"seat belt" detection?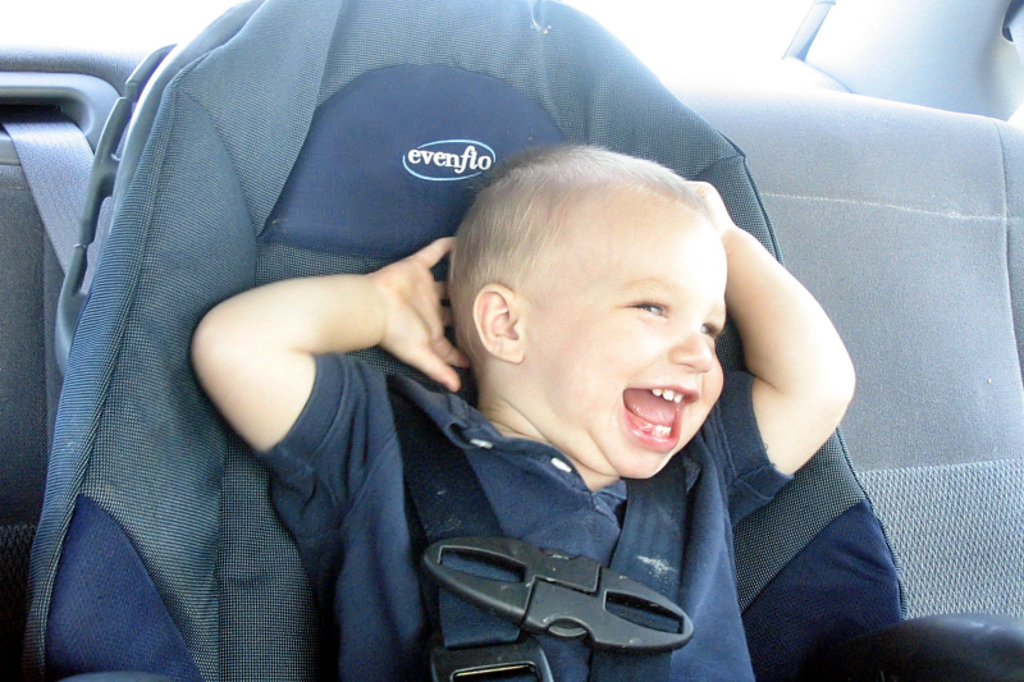
bbox=[0, 114, 124, 298]
